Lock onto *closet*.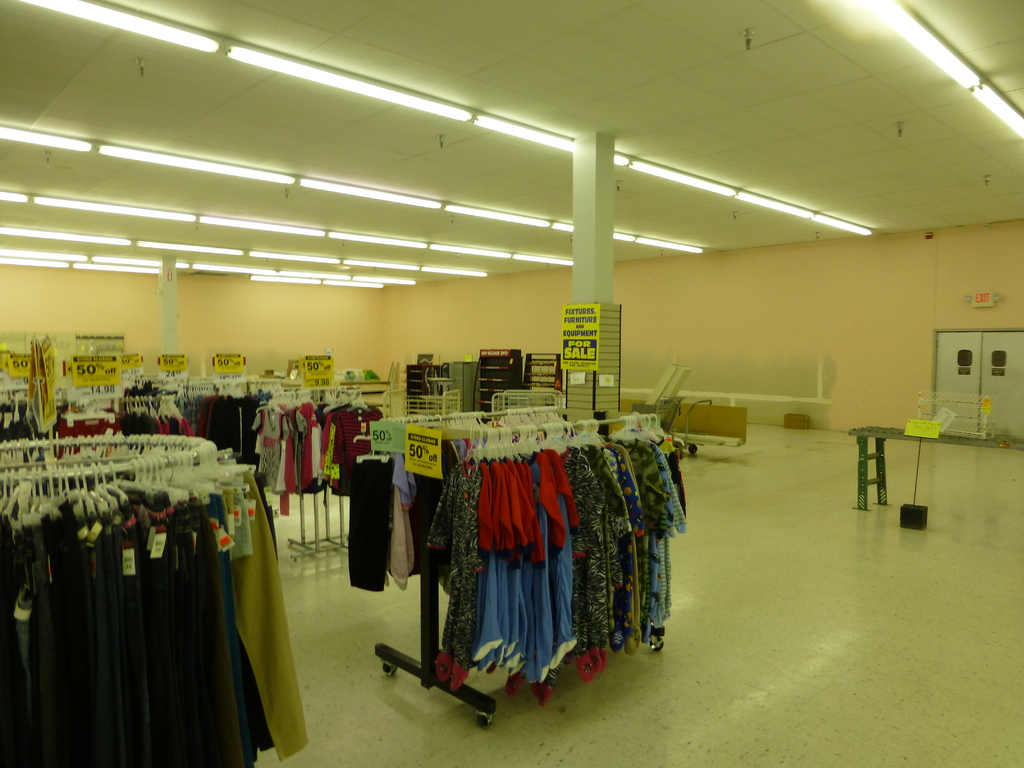
Locked: (left=349, top=402, right=688, bottom=728).
